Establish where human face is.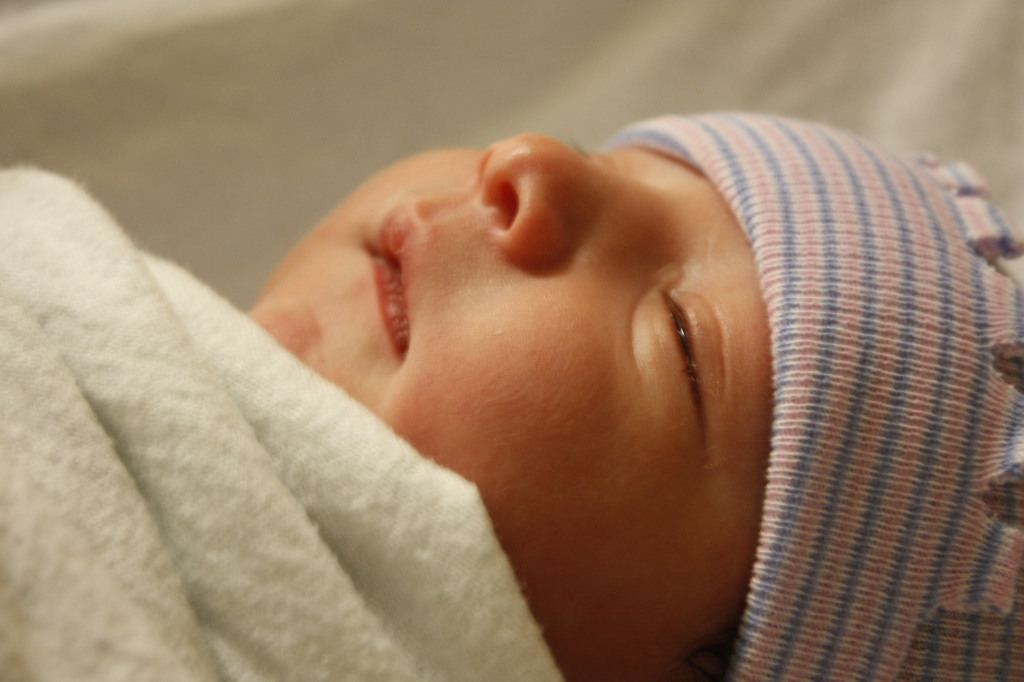
Established at {"x1": 282, "y1": 103, "x2": 797, "y2": 560}.
